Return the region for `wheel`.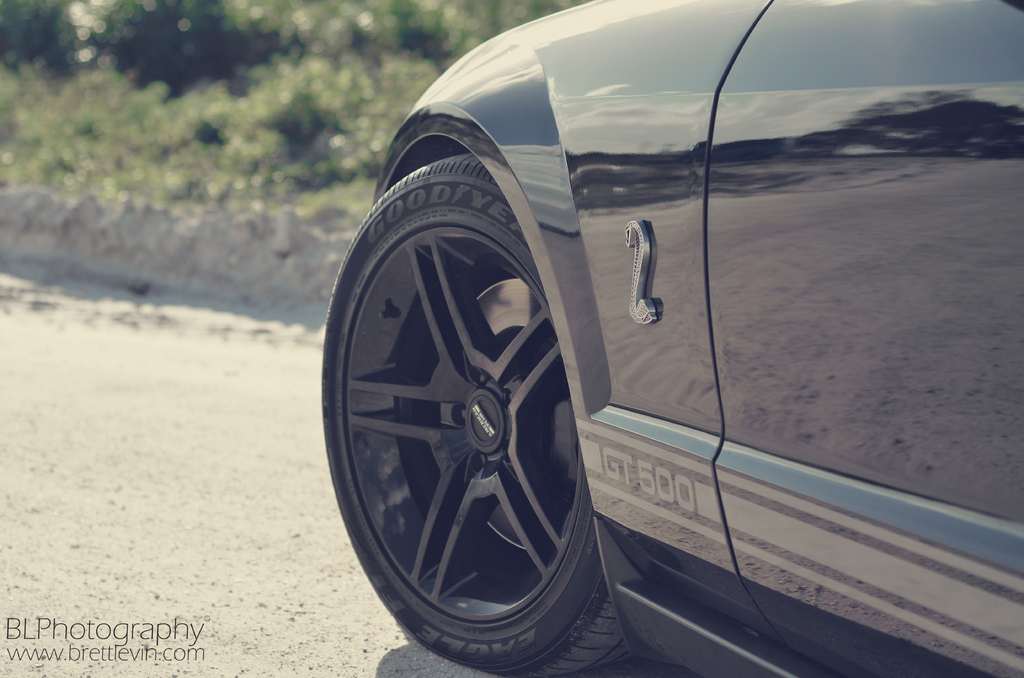
pyautogui.locateOnScreen(317, 150, 632, 676).
